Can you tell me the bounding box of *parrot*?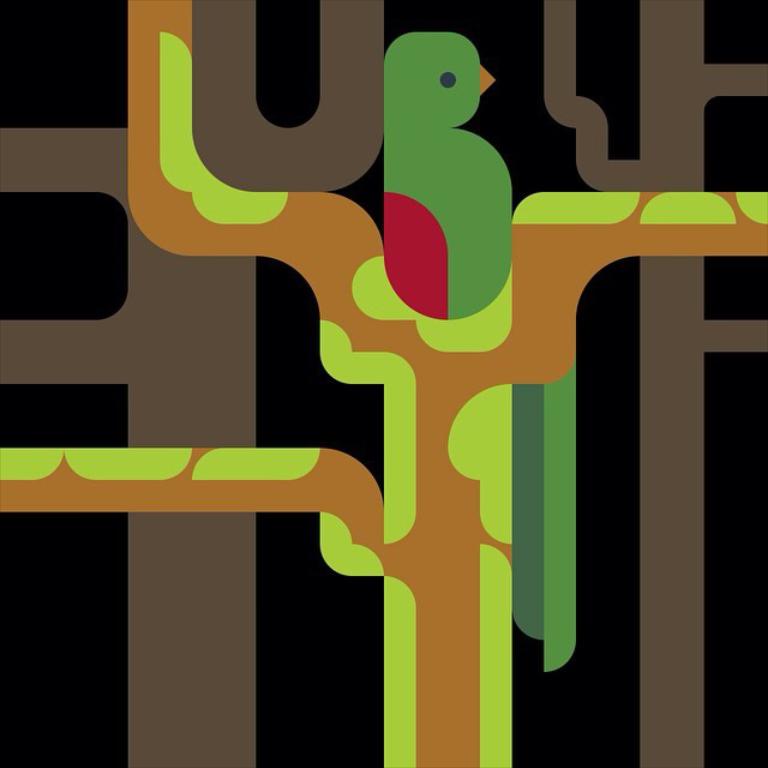
[378, 28, 529, 311].
